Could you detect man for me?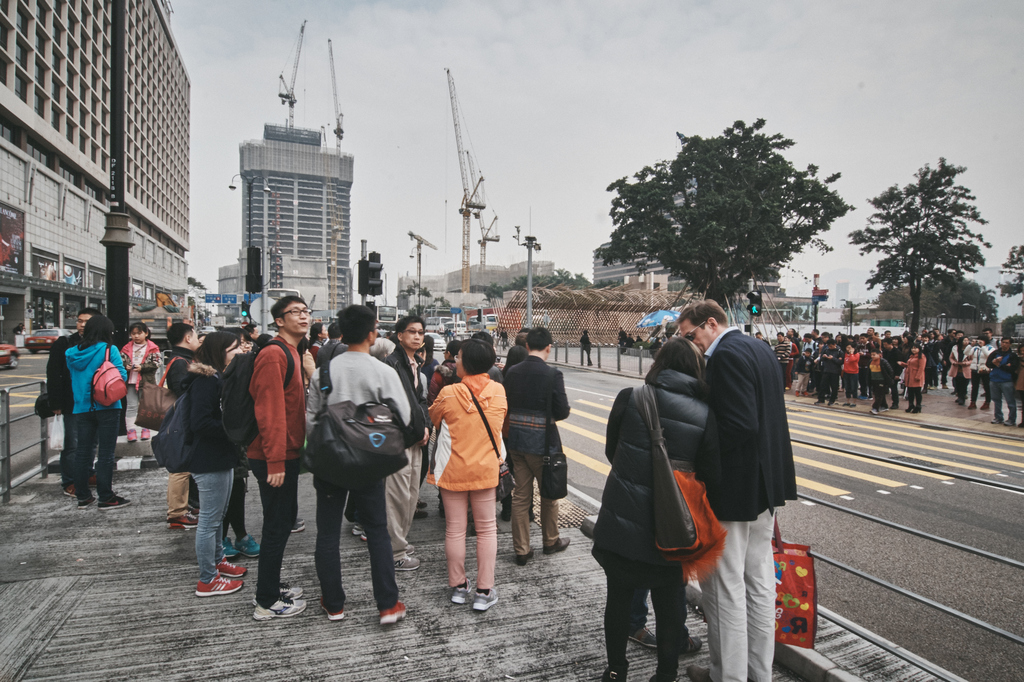
Detection result: 381 315 433 572.
